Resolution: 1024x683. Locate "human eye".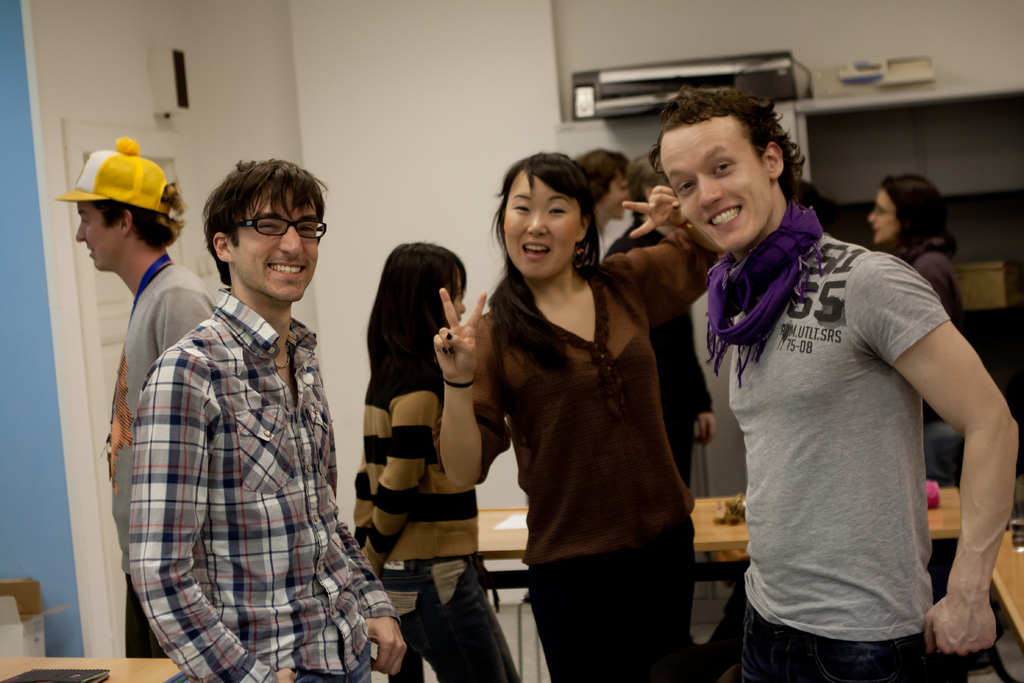
510,205,534,214.
